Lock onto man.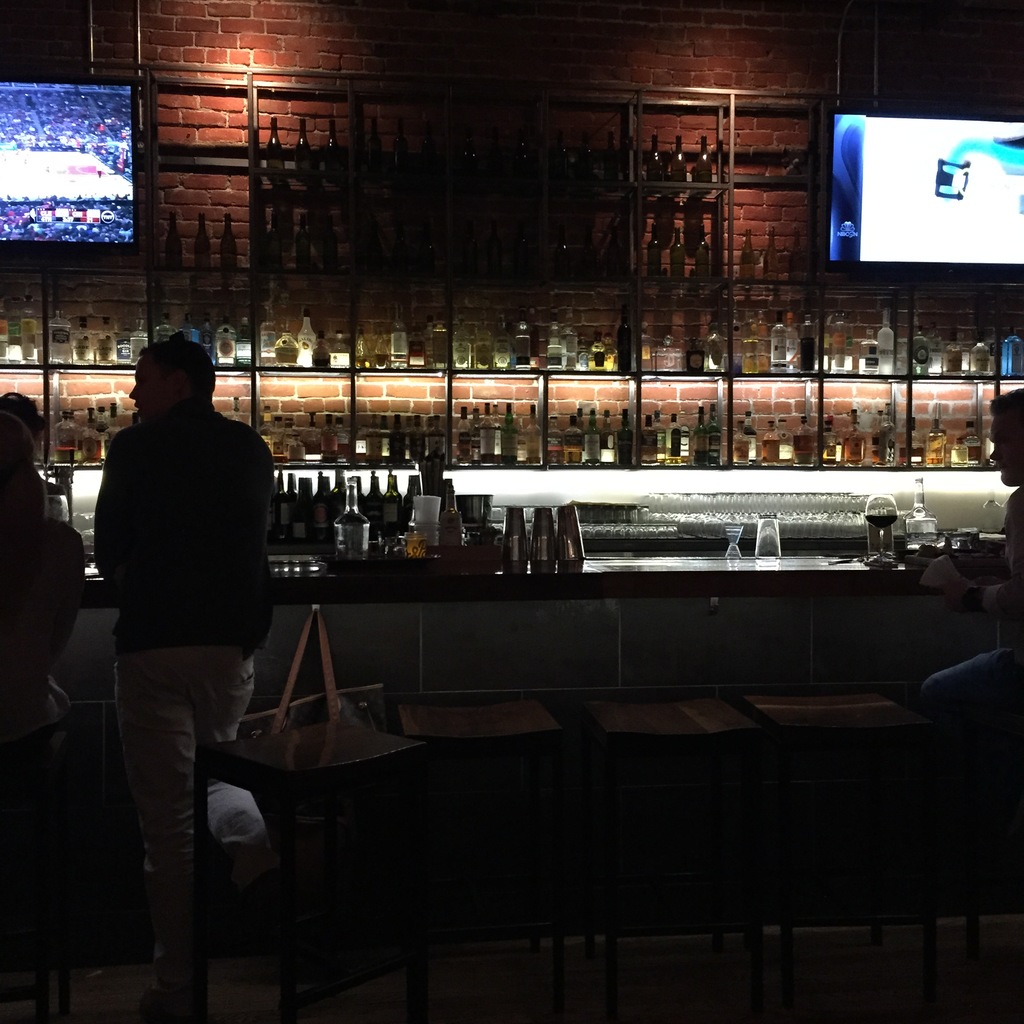
Locked: 917/378/1023/750.
